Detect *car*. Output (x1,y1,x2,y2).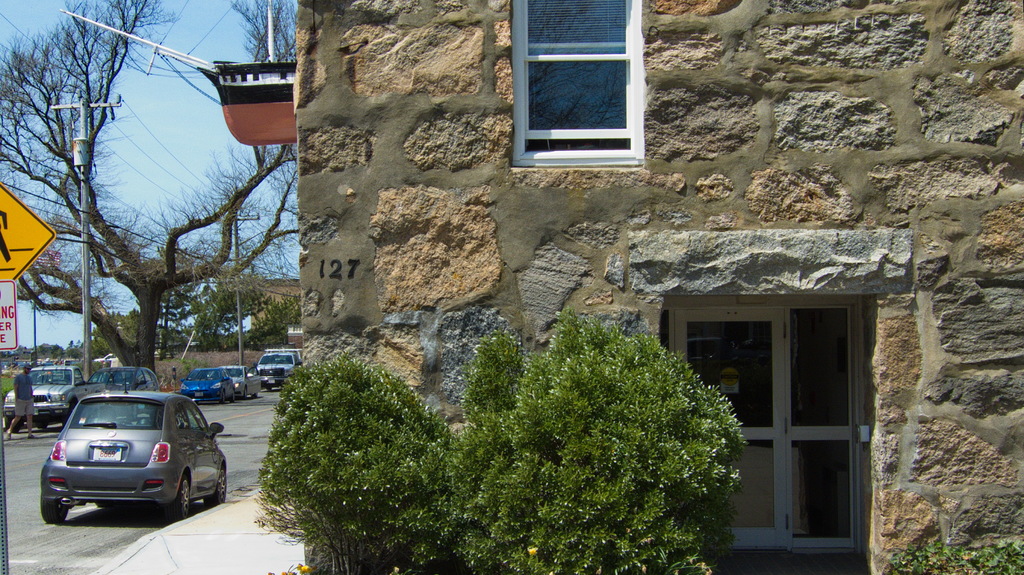
(255,347,304,384).
